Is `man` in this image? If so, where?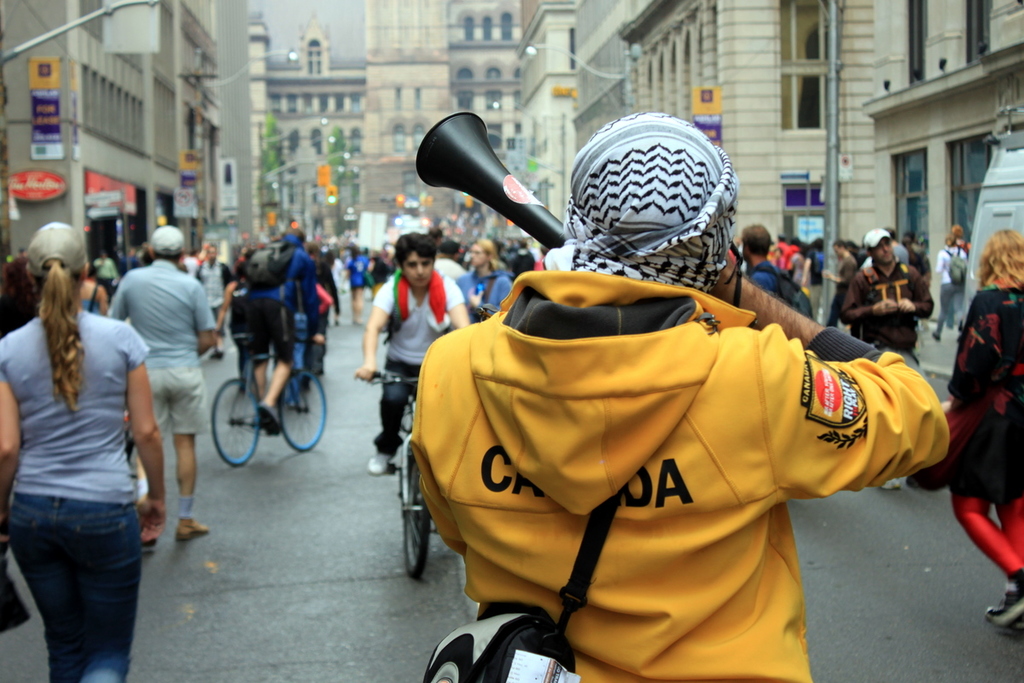
Yes, at (191,244,235,365).
